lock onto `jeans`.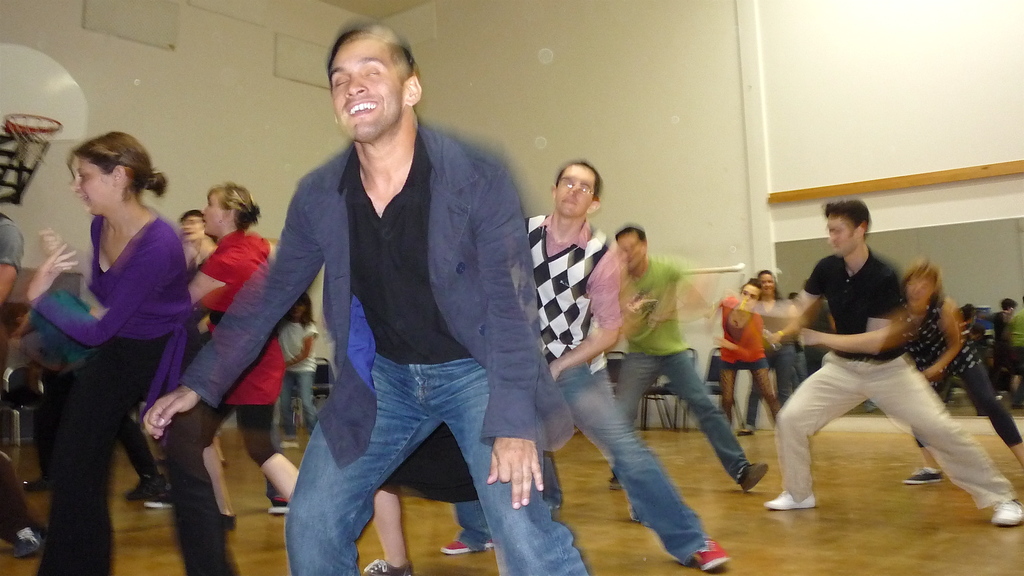
Locked: <box>284,354,585,573</box>.
